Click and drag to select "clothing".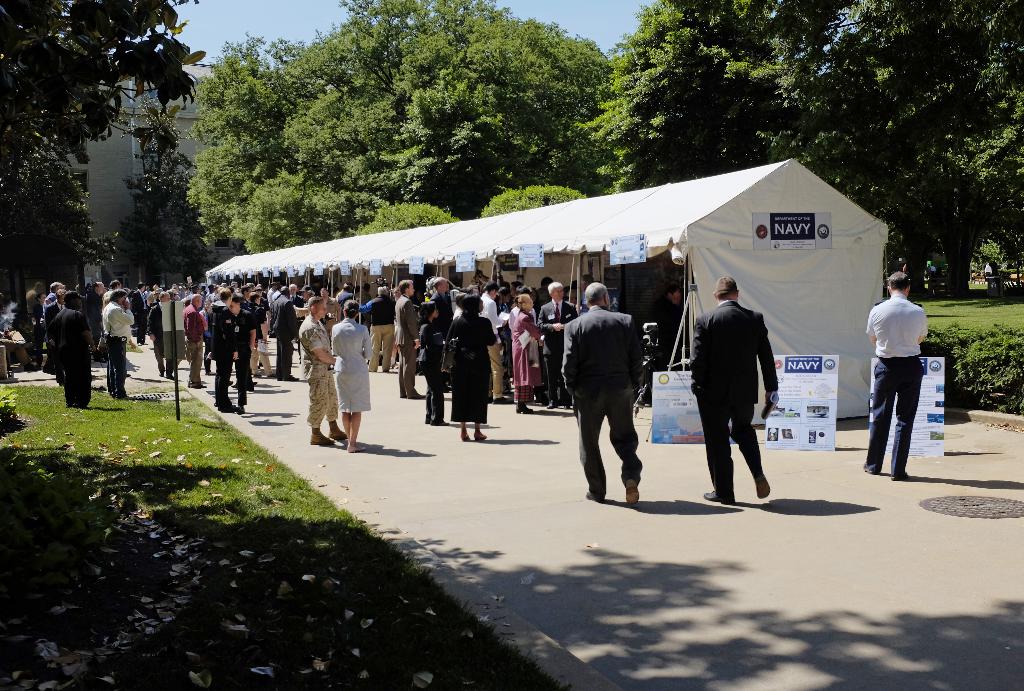
Selection: [left=442, top=306, right=501, bottom=430].
